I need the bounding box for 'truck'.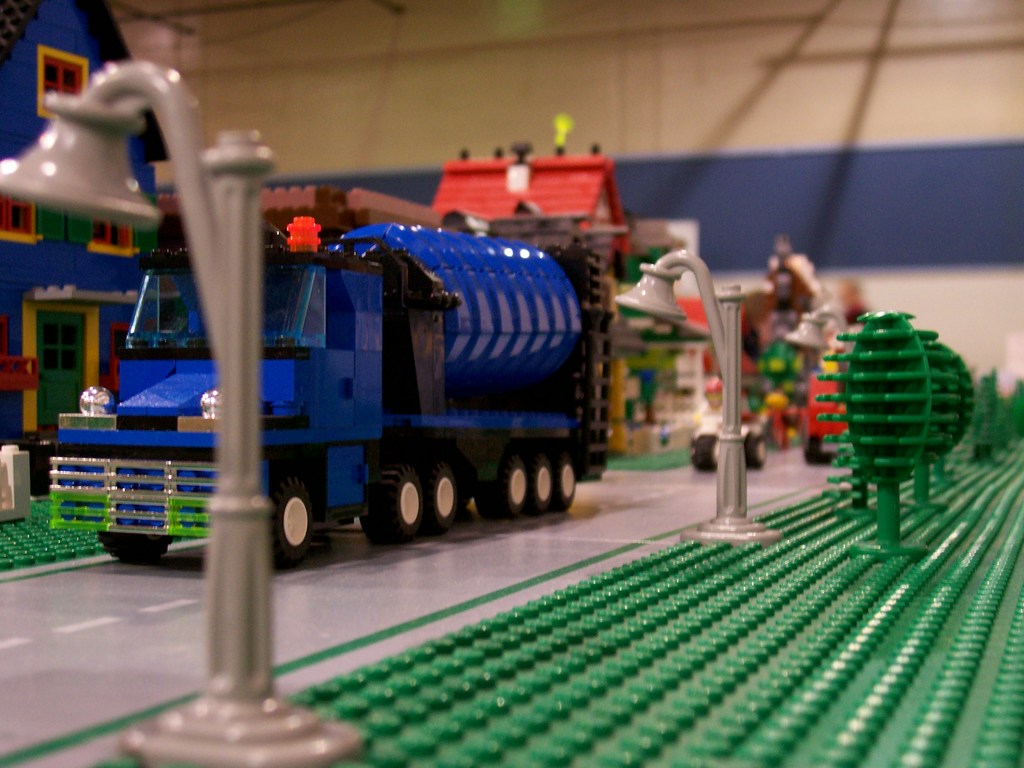
Here it is: <region>35, 196, 617, 566</region>.
